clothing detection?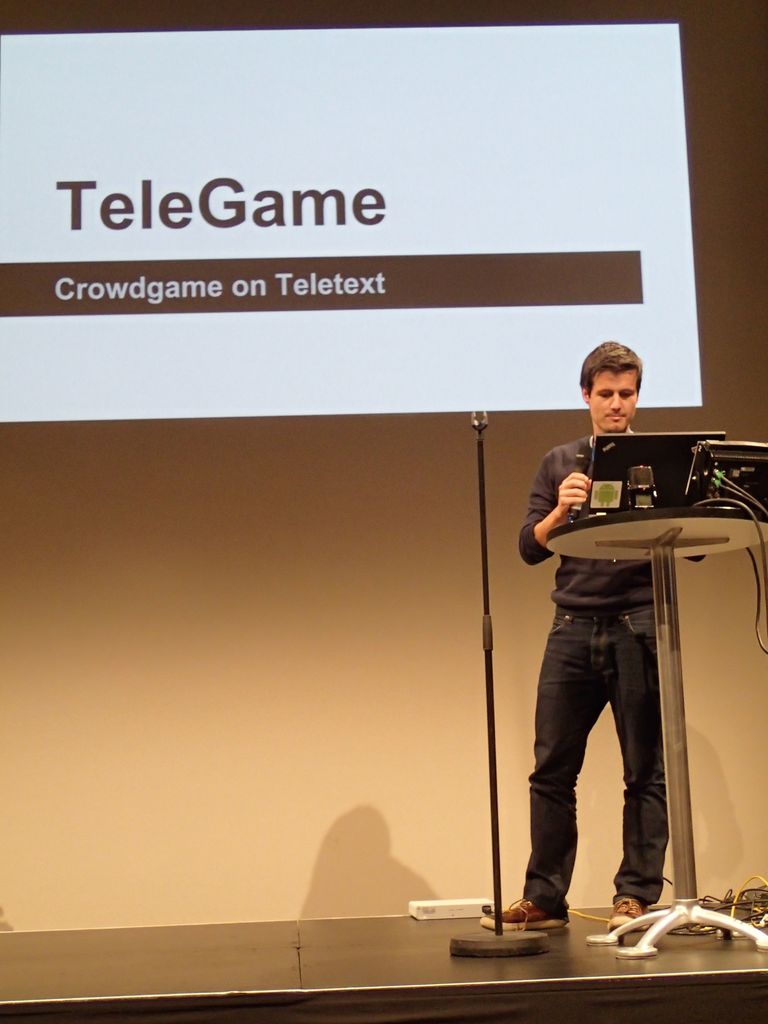
(x1=523, y1=356, x2=712, y2=900)
